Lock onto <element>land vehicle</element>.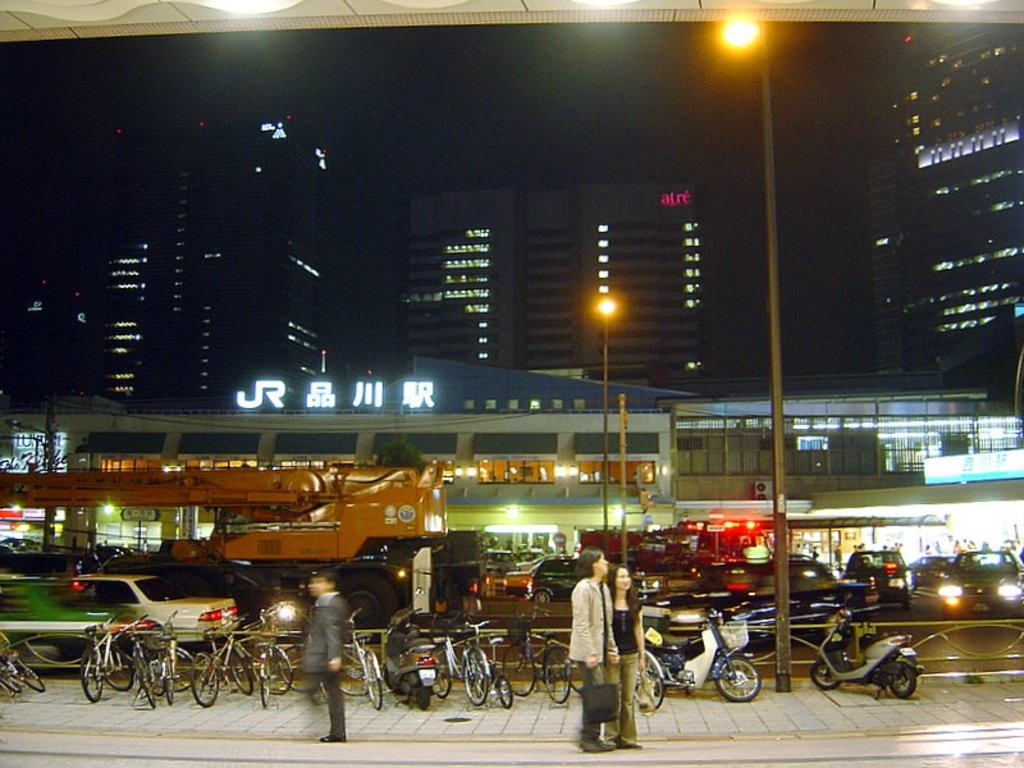
Locked: [511,548,572,575].
